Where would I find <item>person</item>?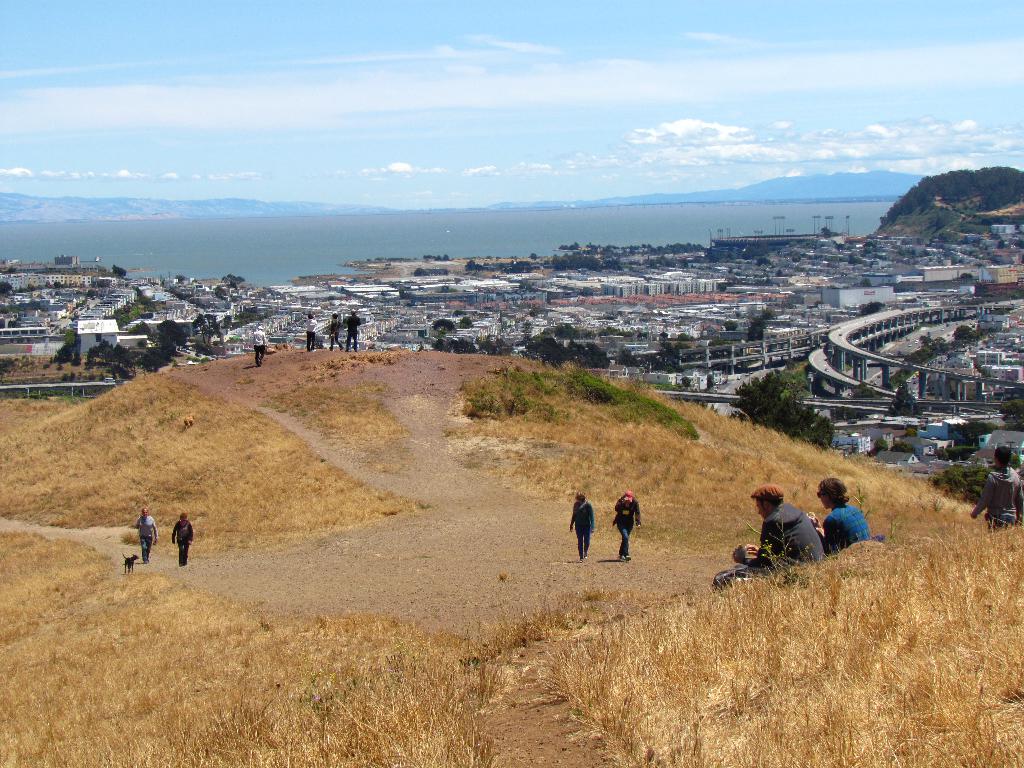
At x1=329 y1=312 x2=342 y2=351.
